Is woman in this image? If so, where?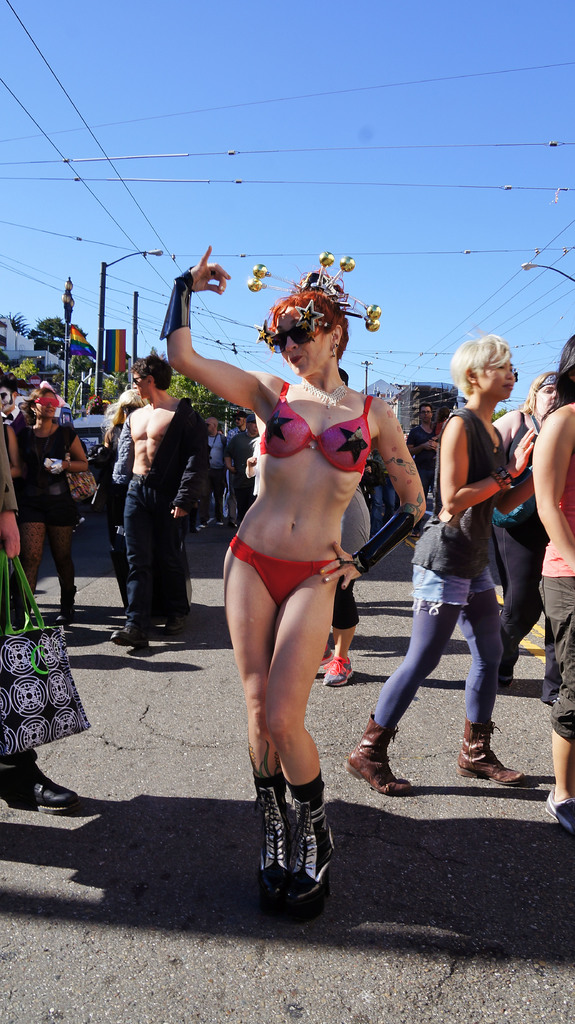
Yes, at 486, 368, 563, 683.
